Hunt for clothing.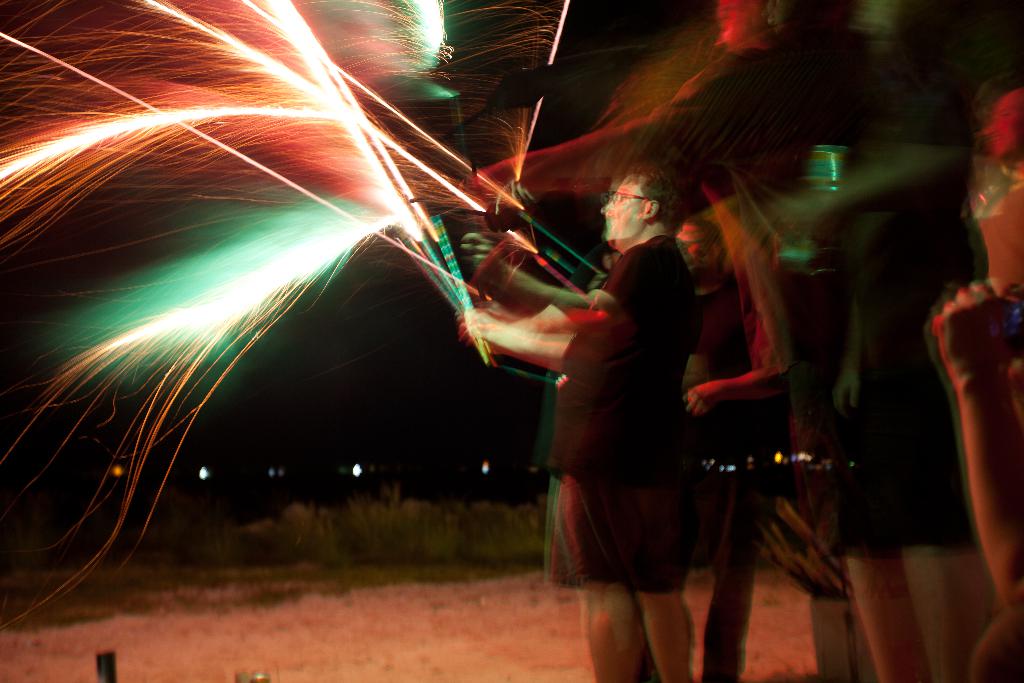
Hunted down at 540:238:702:482.
